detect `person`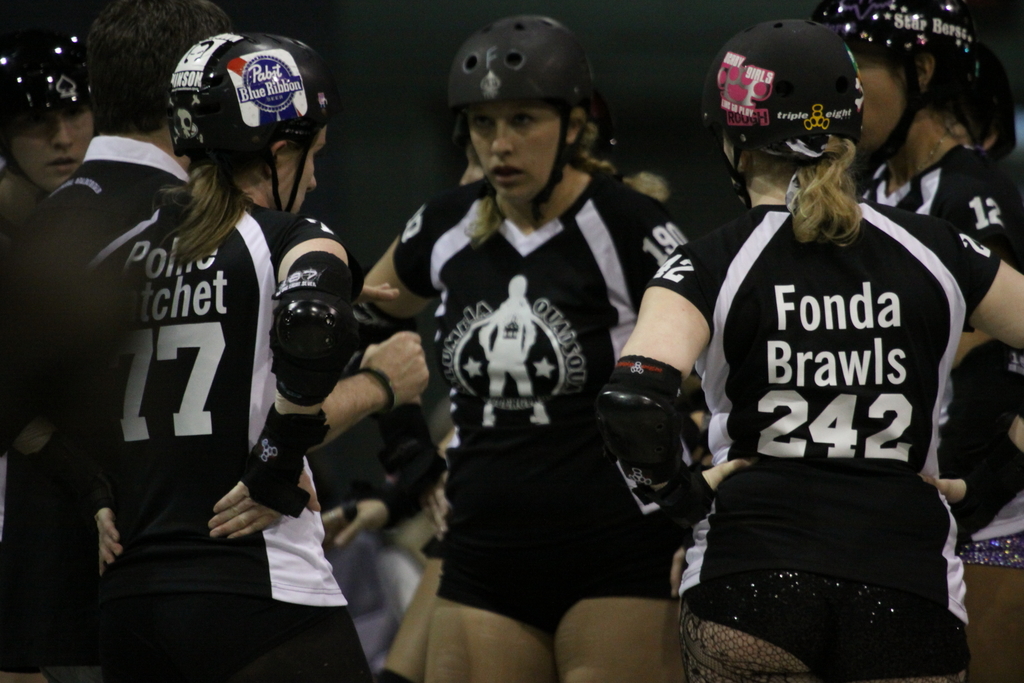
[51, 0, 435, 454]
